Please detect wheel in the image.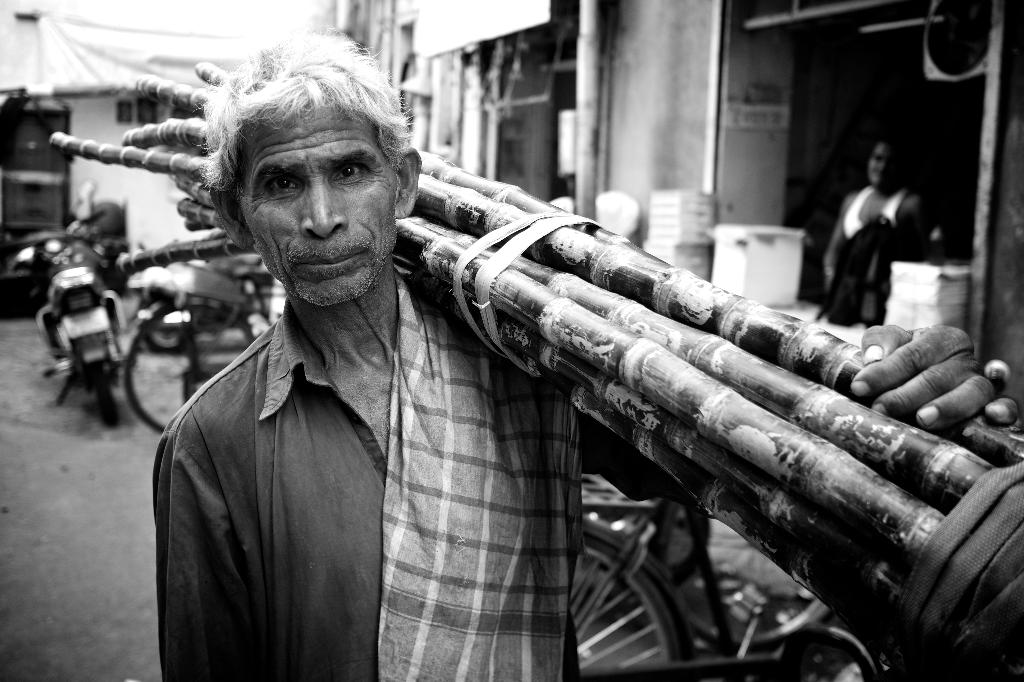
{"left": 579, "top": 530, "right": 676, "bottom": 681}.
